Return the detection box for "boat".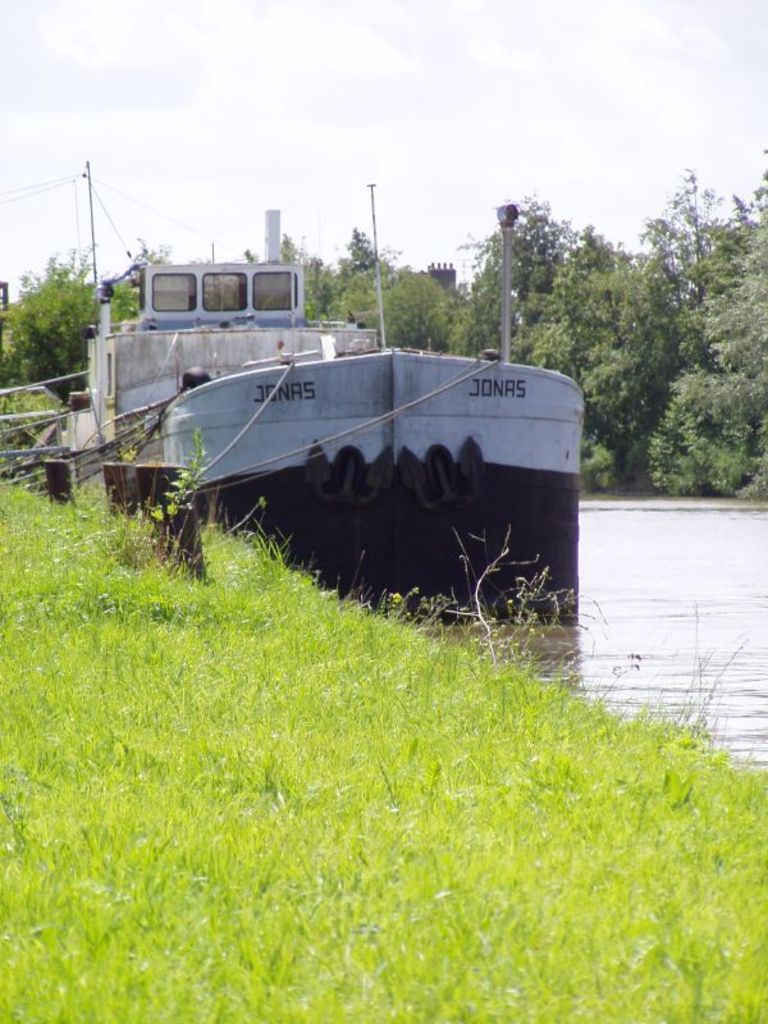
box(108, 280, 586, 593).
